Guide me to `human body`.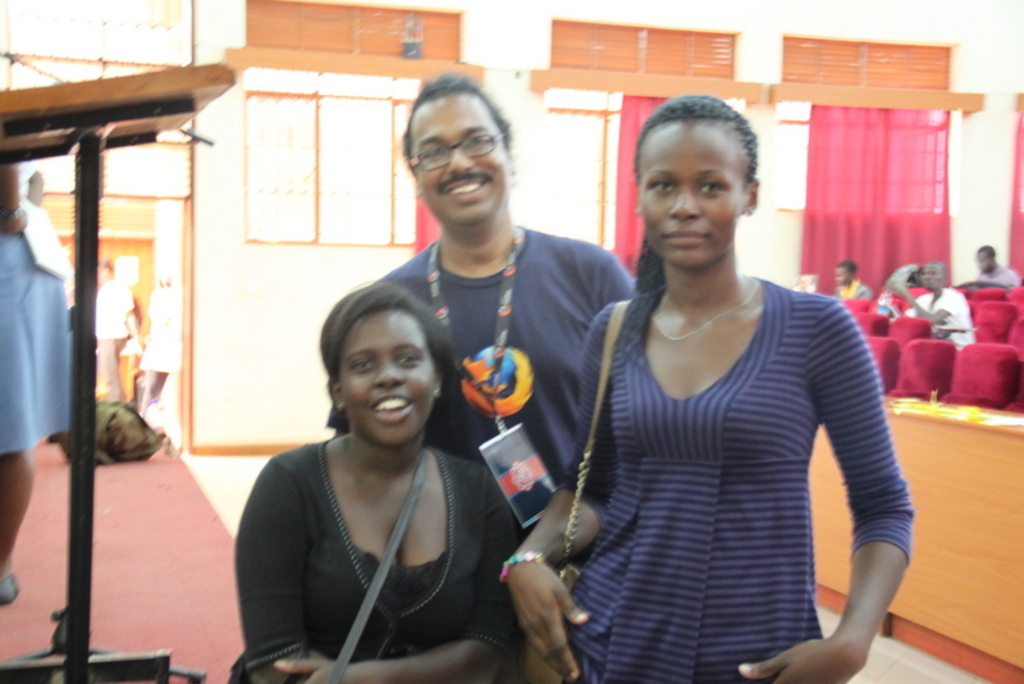
Guidance: 977 241 1014 288.
